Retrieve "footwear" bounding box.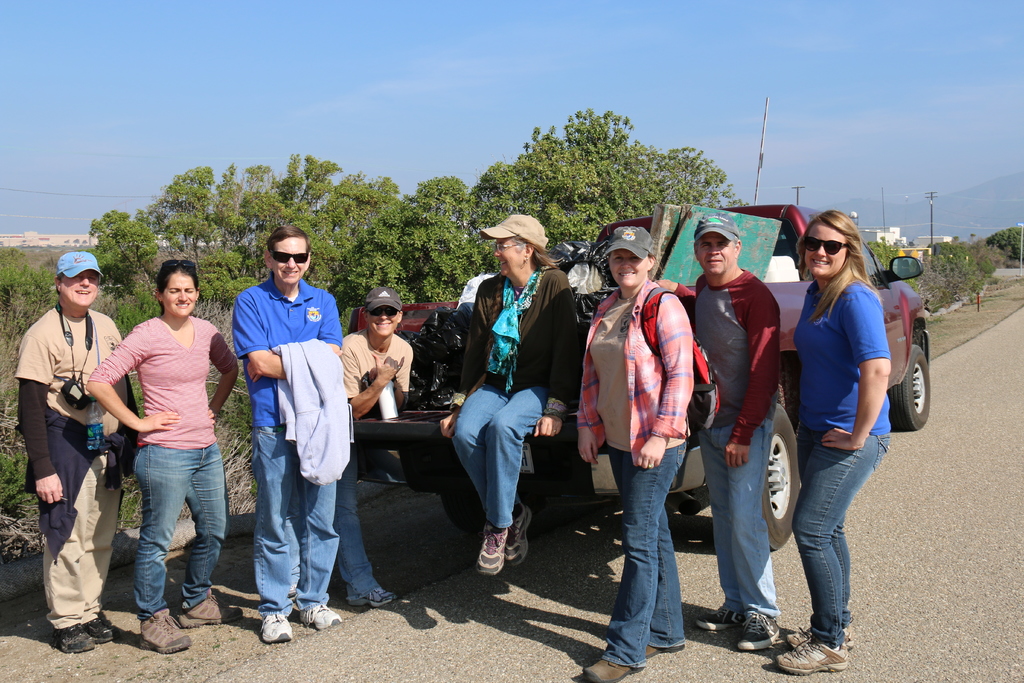
Bounding box: box(79, 616, 116, 646).
